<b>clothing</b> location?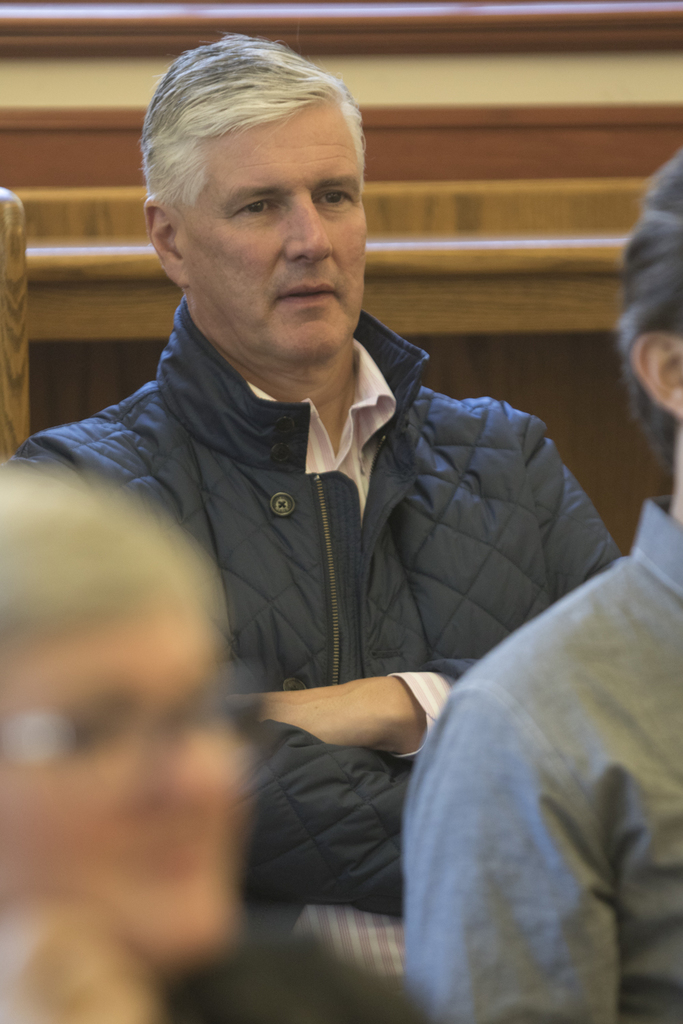
(79,173,626,1010)
